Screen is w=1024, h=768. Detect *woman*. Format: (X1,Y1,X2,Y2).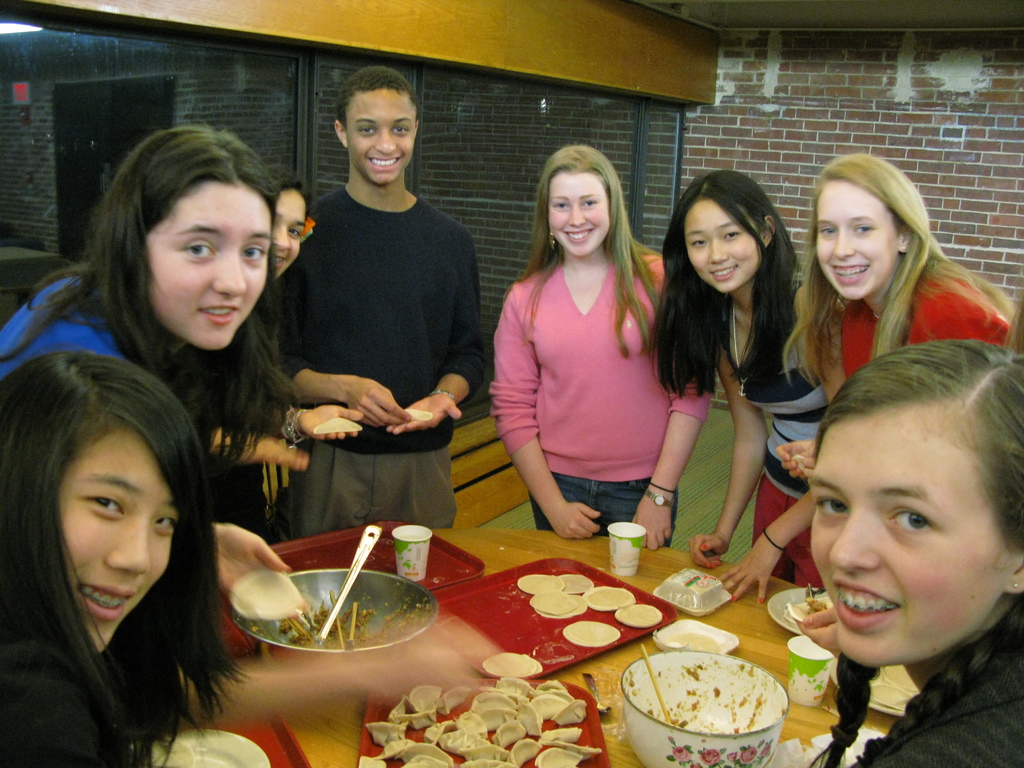
(264,175,366,478).
